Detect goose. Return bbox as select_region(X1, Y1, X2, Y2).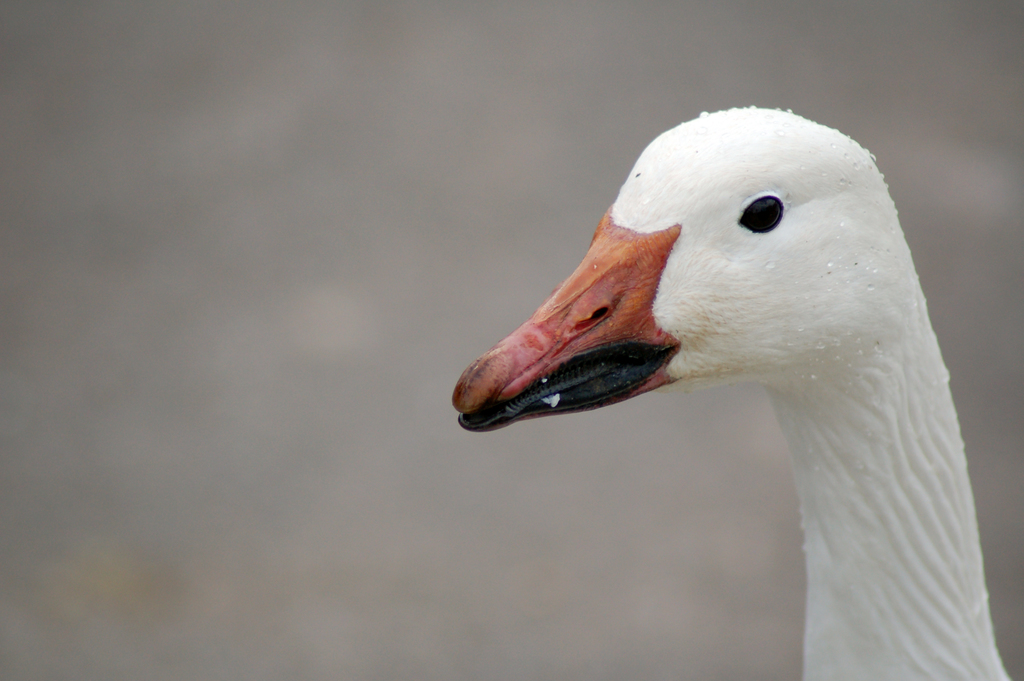
select_region(451, 104, 1007, 679).
